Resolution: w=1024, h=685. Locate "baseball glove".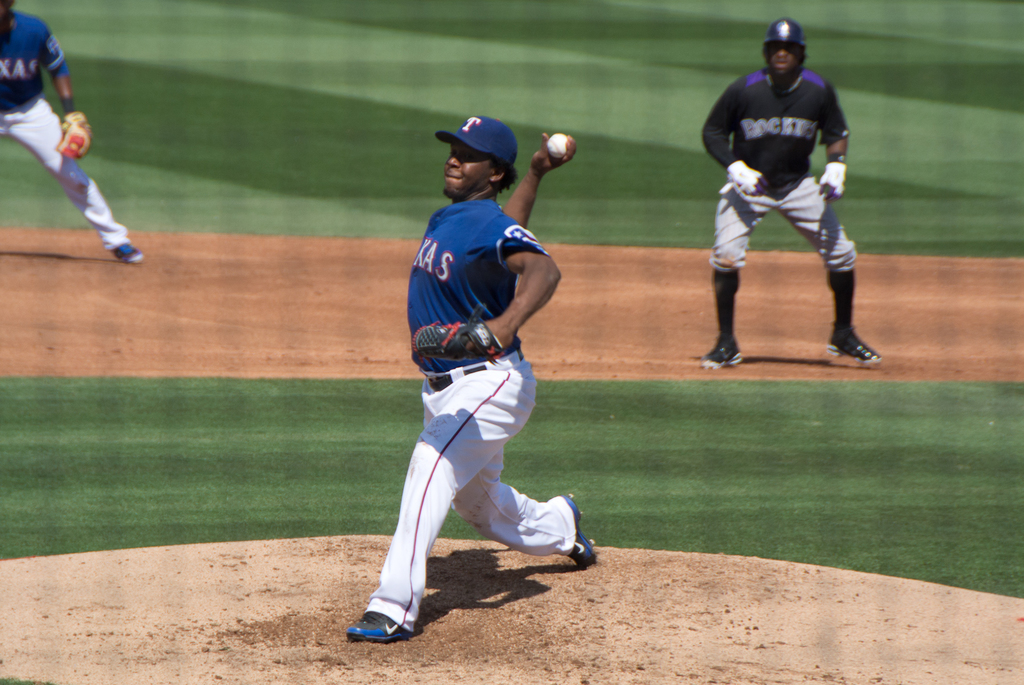
bbox=[51, 106, 105, 161].
